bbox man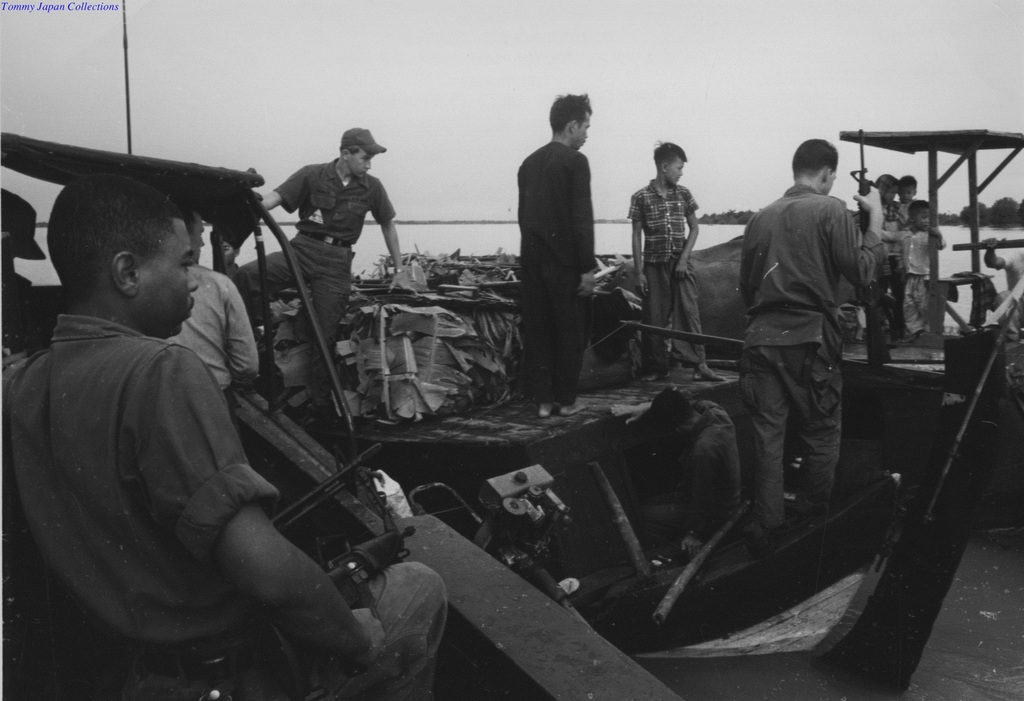
rect(226, 129, 394, 422)
